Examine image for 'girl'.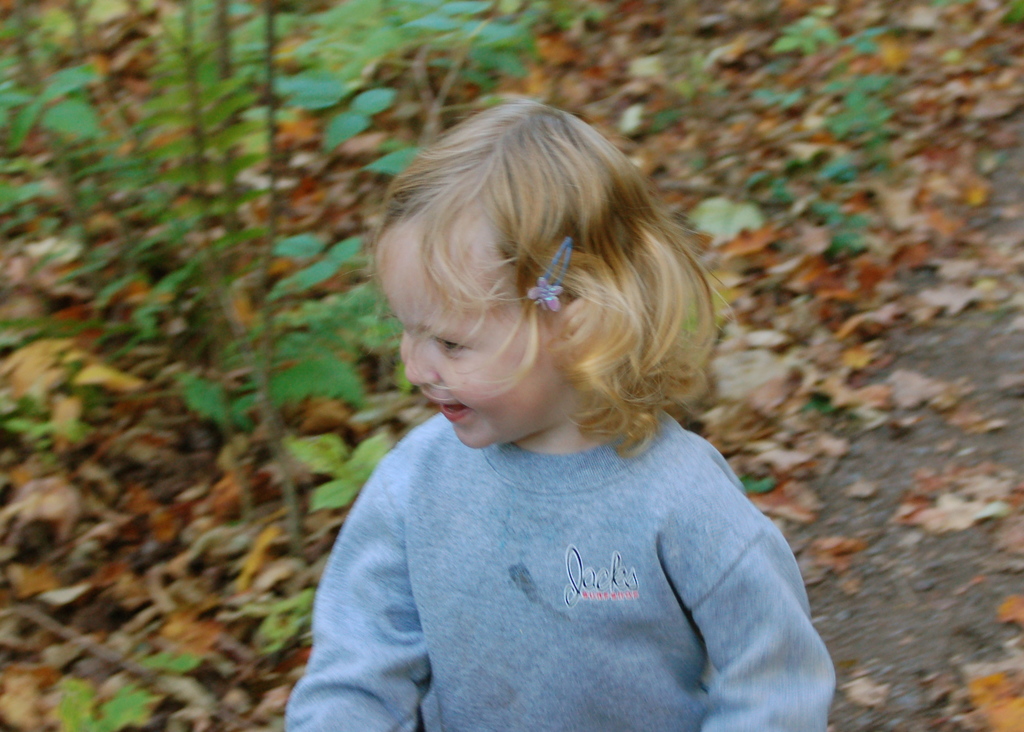
Examination result: (left=283, top=101, right=834, bottom=731).
